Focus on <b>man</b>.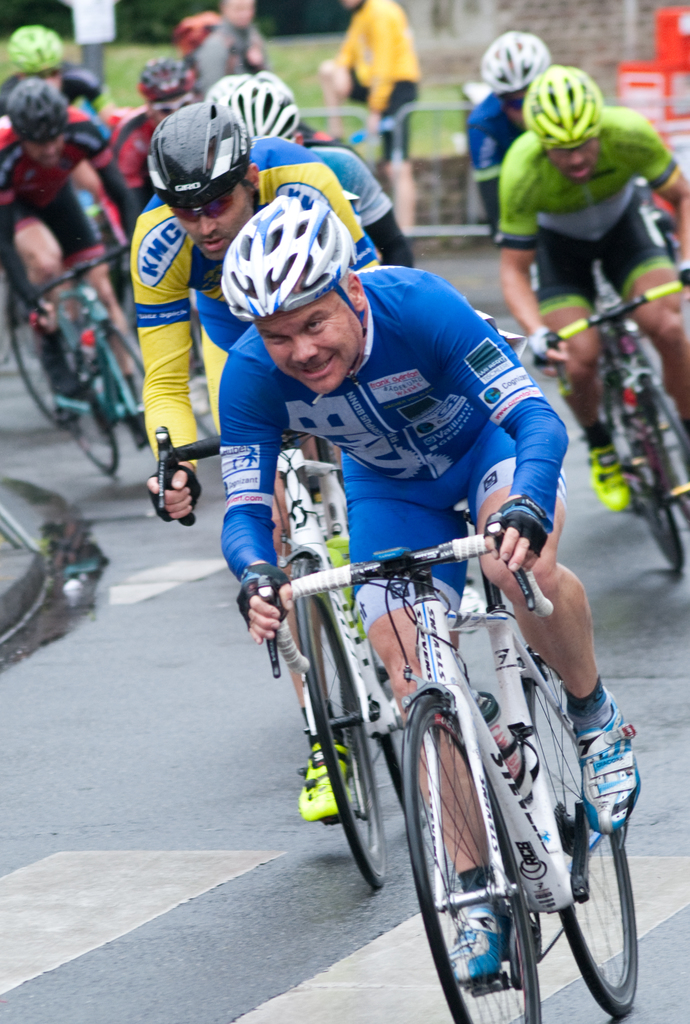
Focused at detection(486, 63, 689, 518).
